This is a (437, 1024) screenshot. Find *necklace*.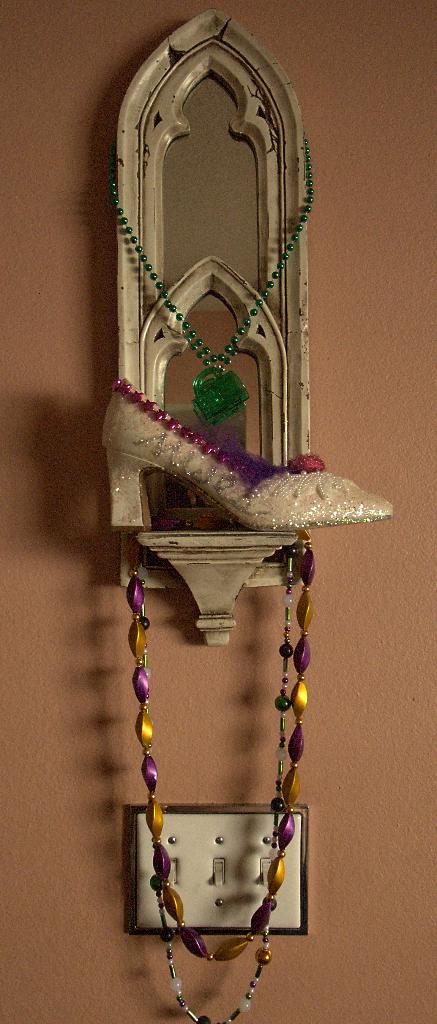
Bounding box: 106/140/315/424.
